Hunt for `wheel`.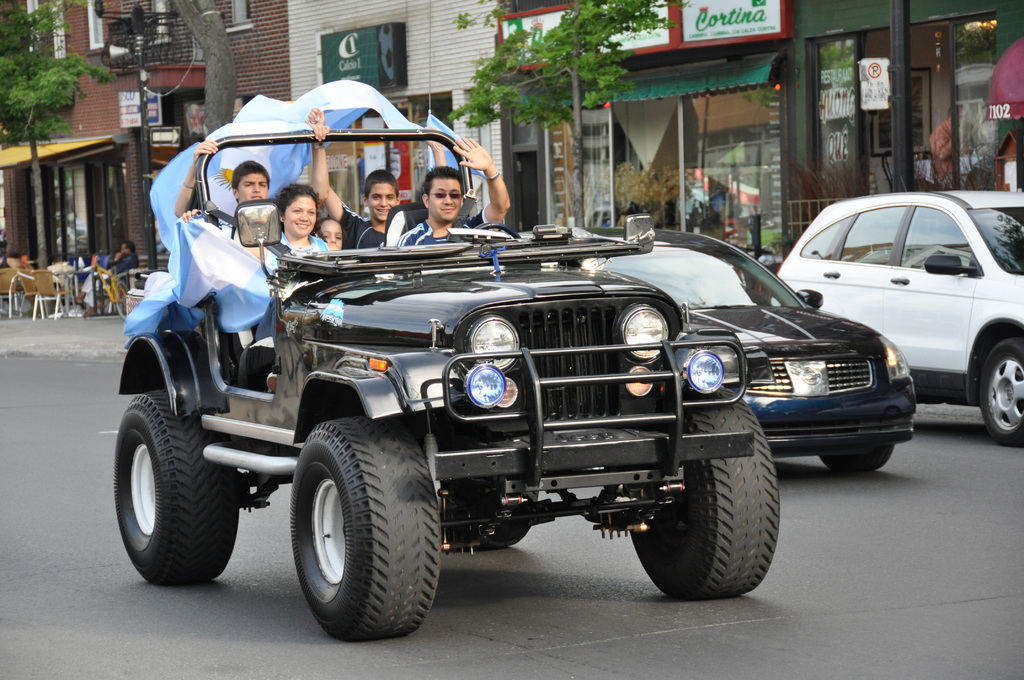
Hunted down at bbox=(478, 218, 522, 238).
